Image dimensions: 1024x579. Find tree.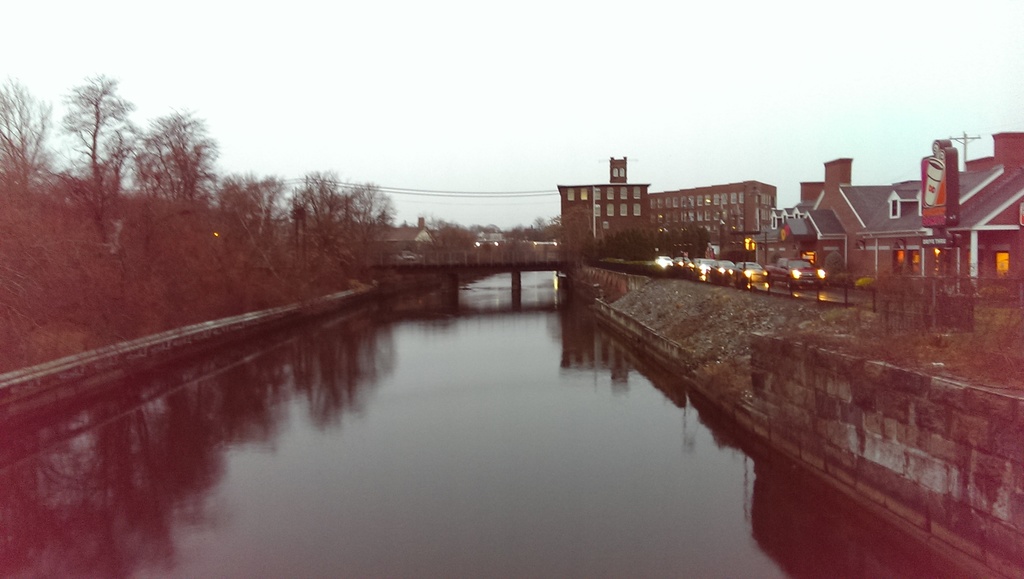
Rect(207, 149, 289, 316).
